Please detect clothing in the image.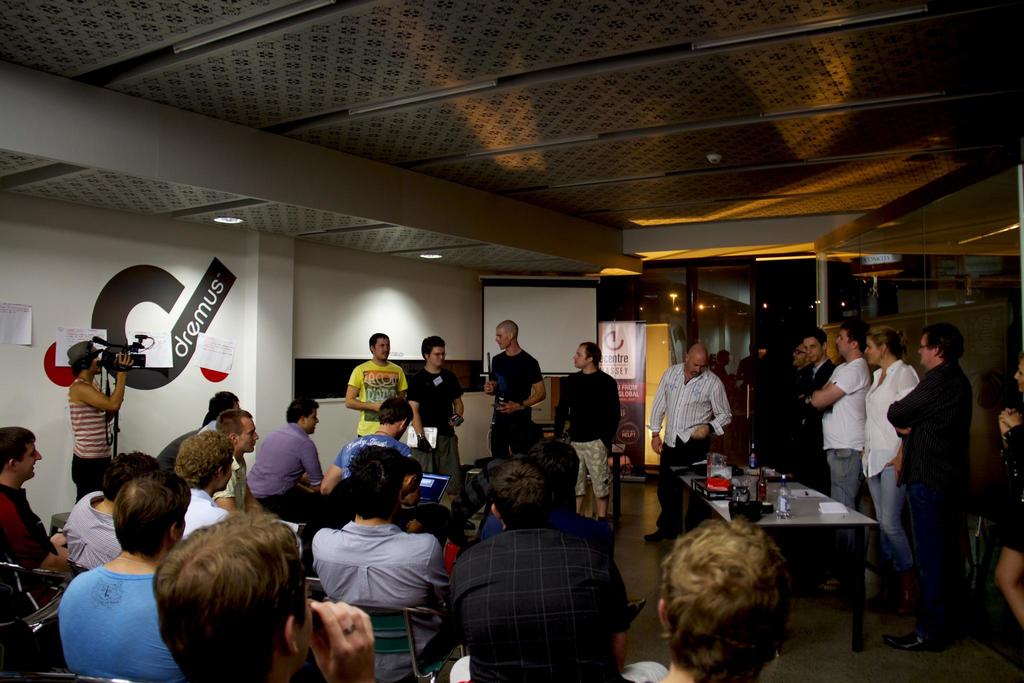
70, 383, 109, 457.
